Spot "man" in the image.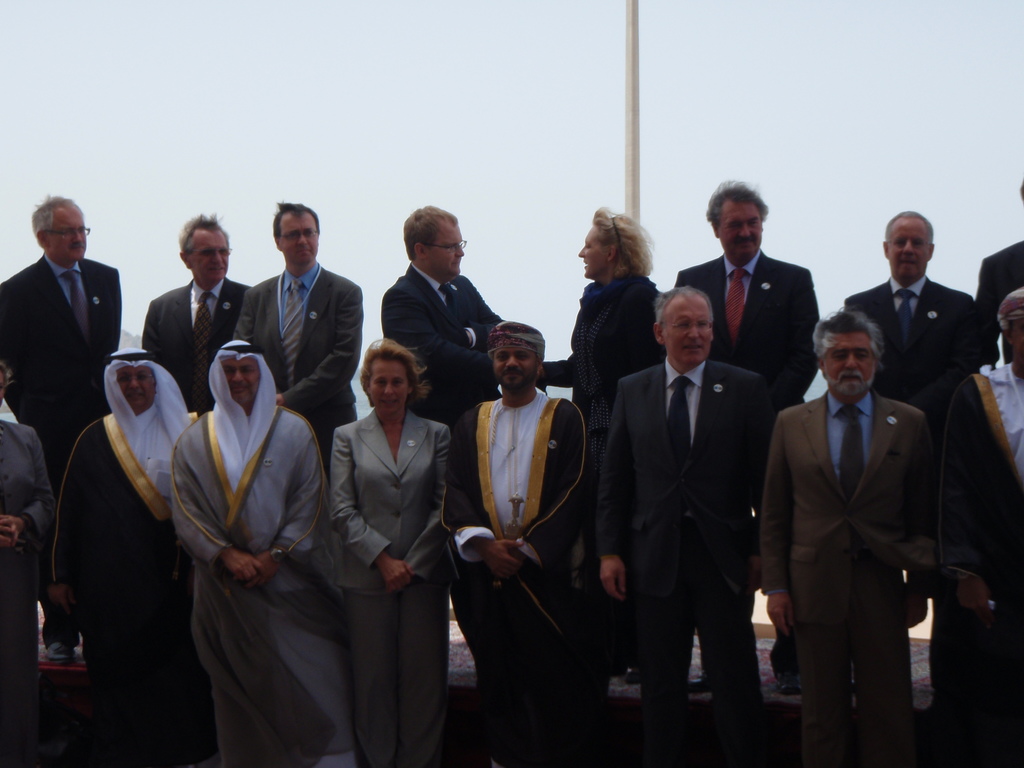
"man" found at 140 209 254 426.
